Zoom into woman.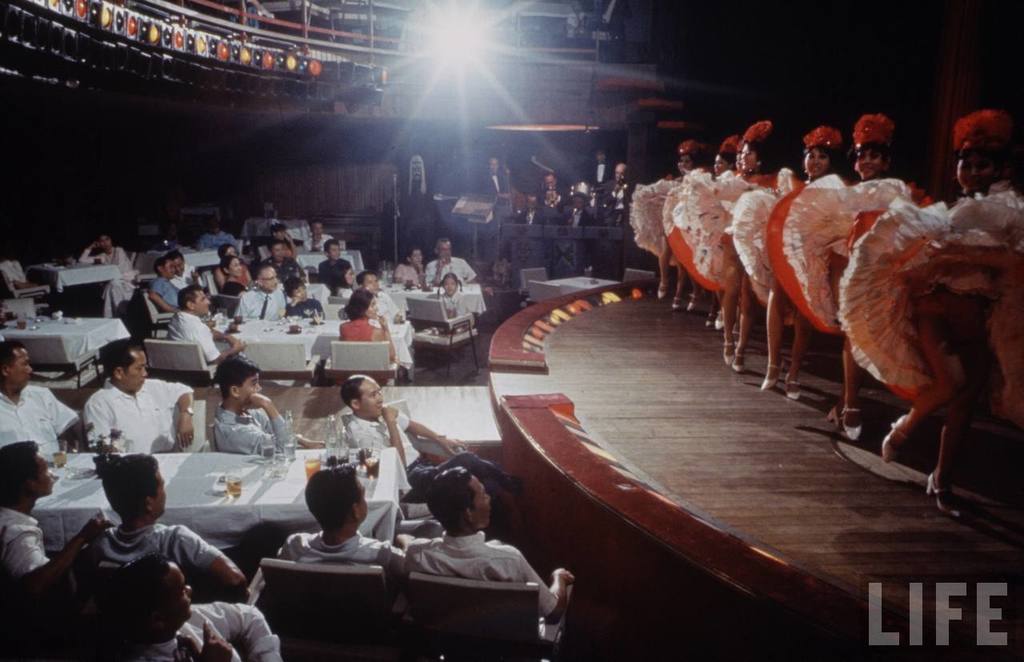
Zoom target: (338, 288, 398, 361).
